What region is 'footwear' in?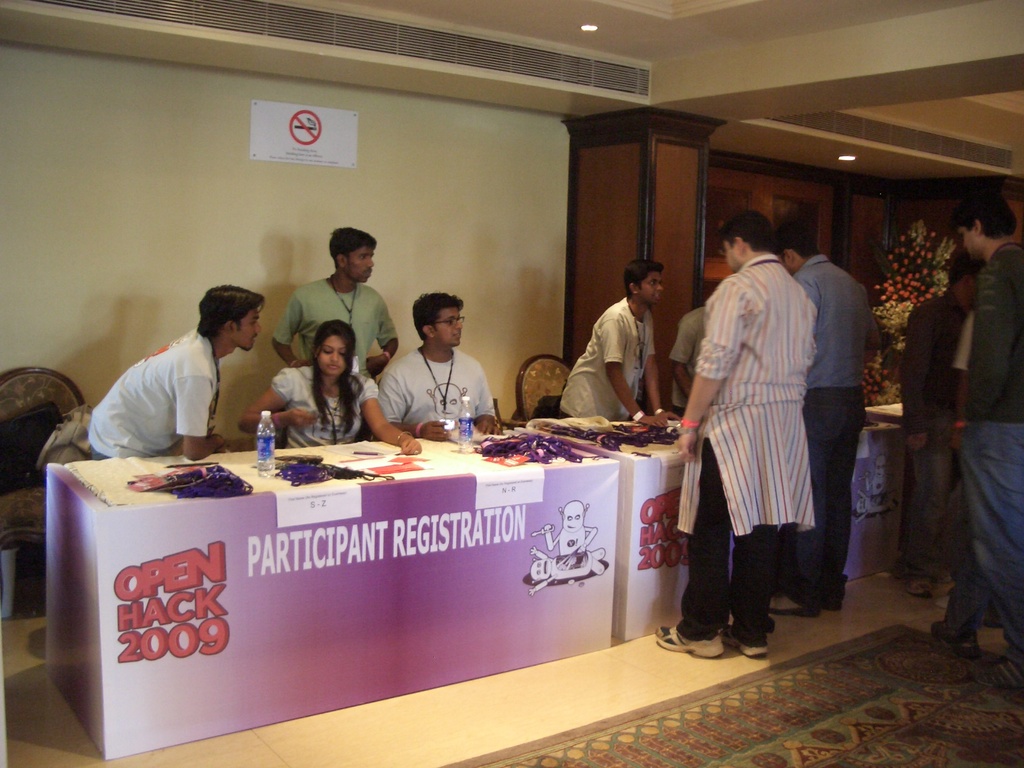
region(774, 591, 822, 621).
